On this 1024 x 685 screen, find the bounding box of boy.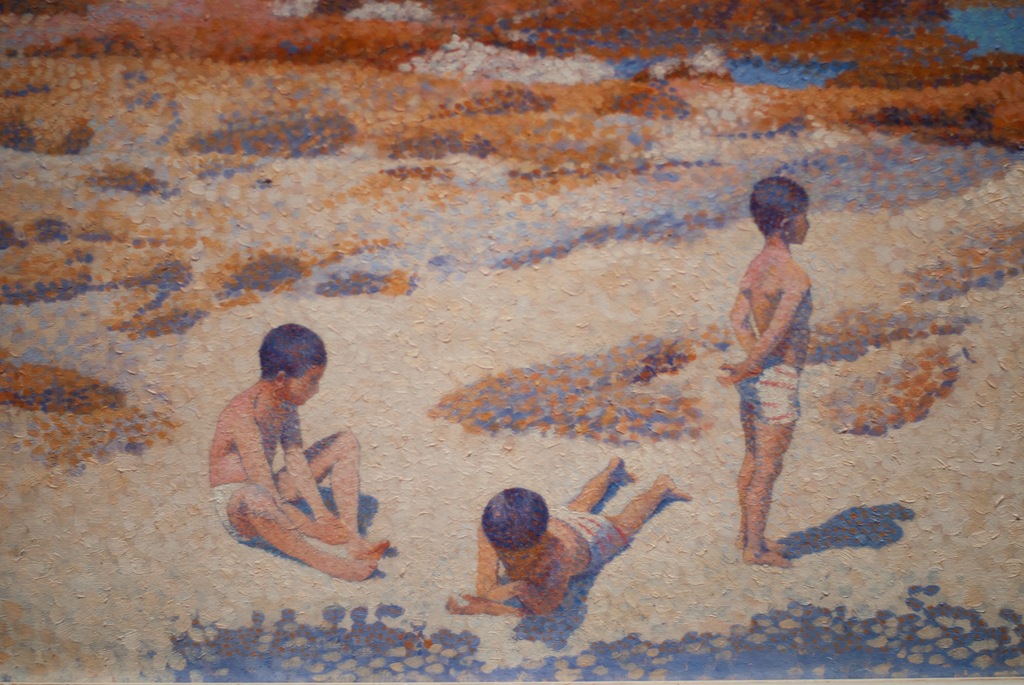
Bounding box: 705:178:825:572.
